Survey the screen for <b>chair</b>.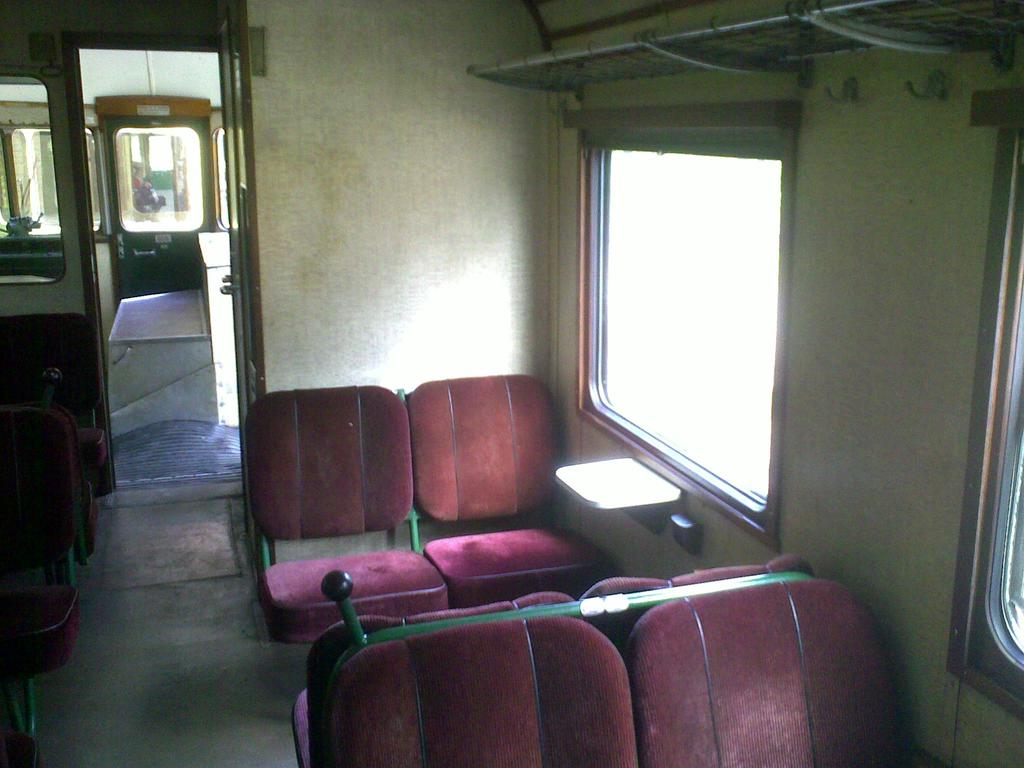
Survey found: crop(283, 616, 666, 767).
